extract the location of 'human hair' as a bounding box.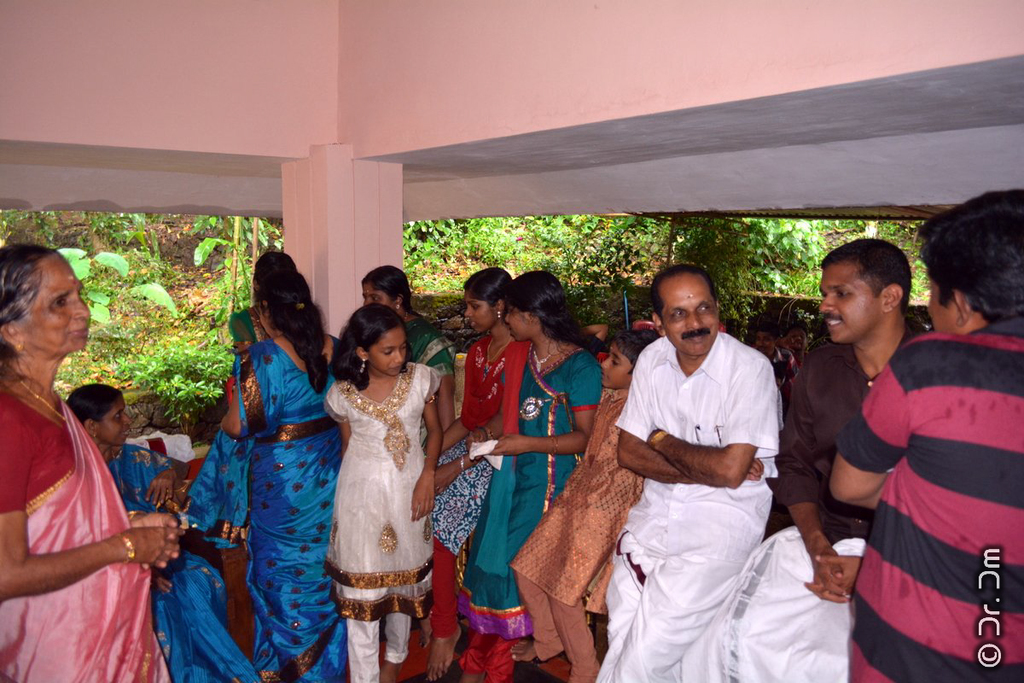
<box>934,190,1016,348</box>.
